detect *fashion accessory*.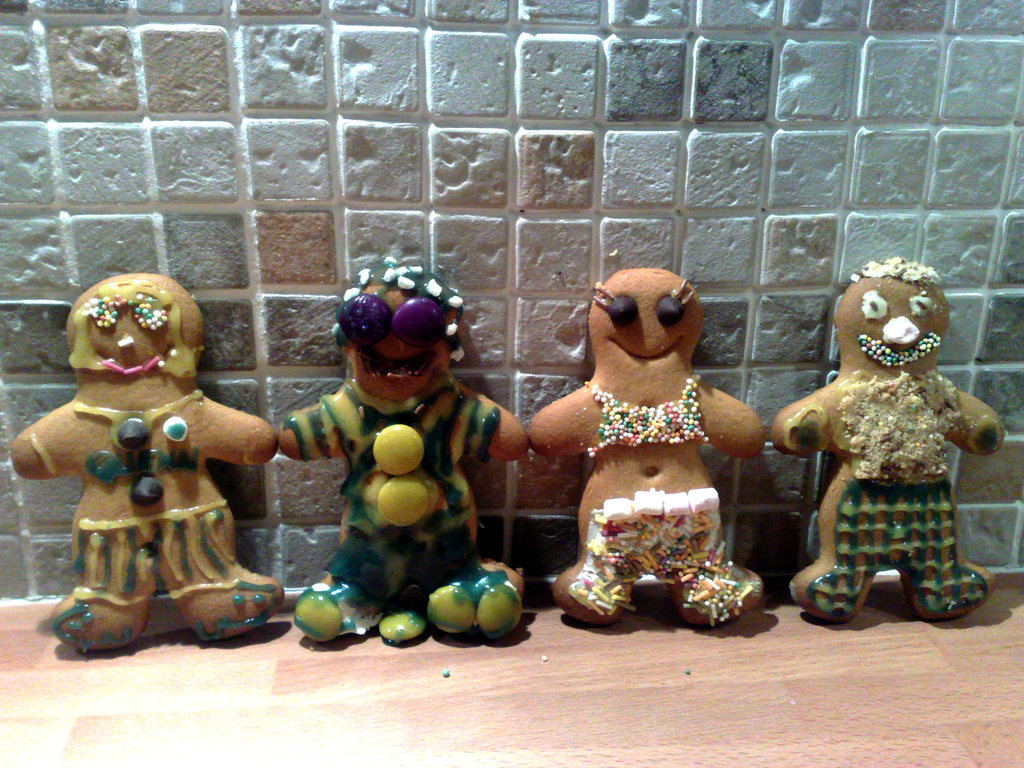
Detected at bbox=[329, 256, 467, 362].
